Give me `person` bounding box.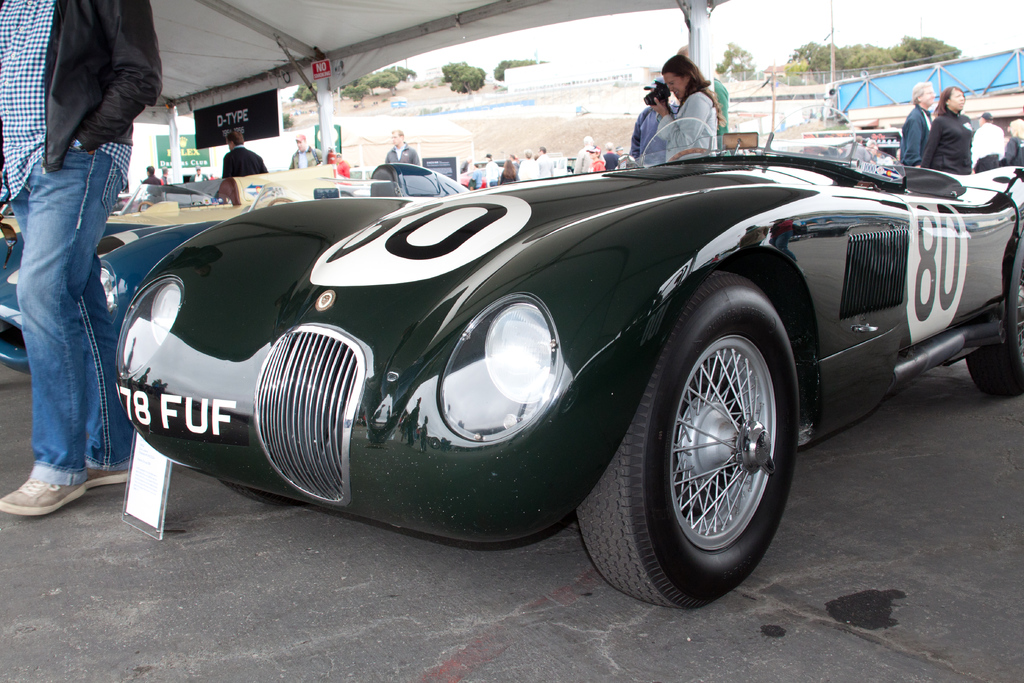
select_region(456, 147, 557, 192).
